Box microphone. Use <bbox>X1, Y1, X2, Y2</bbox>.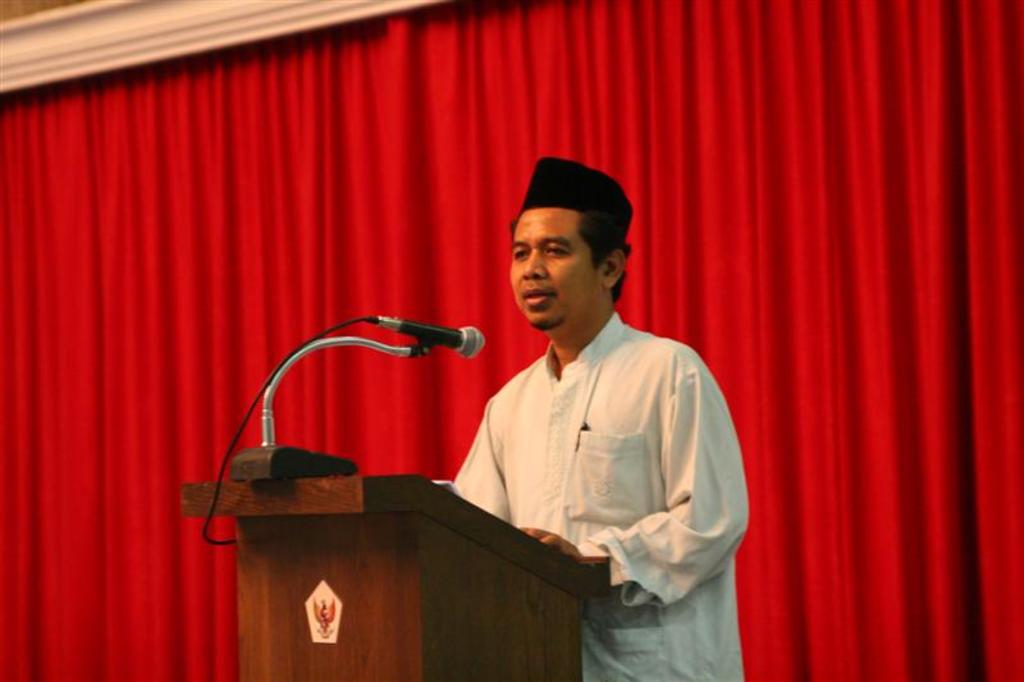
<bbox>371, 315, 486, 358</bbox>.
